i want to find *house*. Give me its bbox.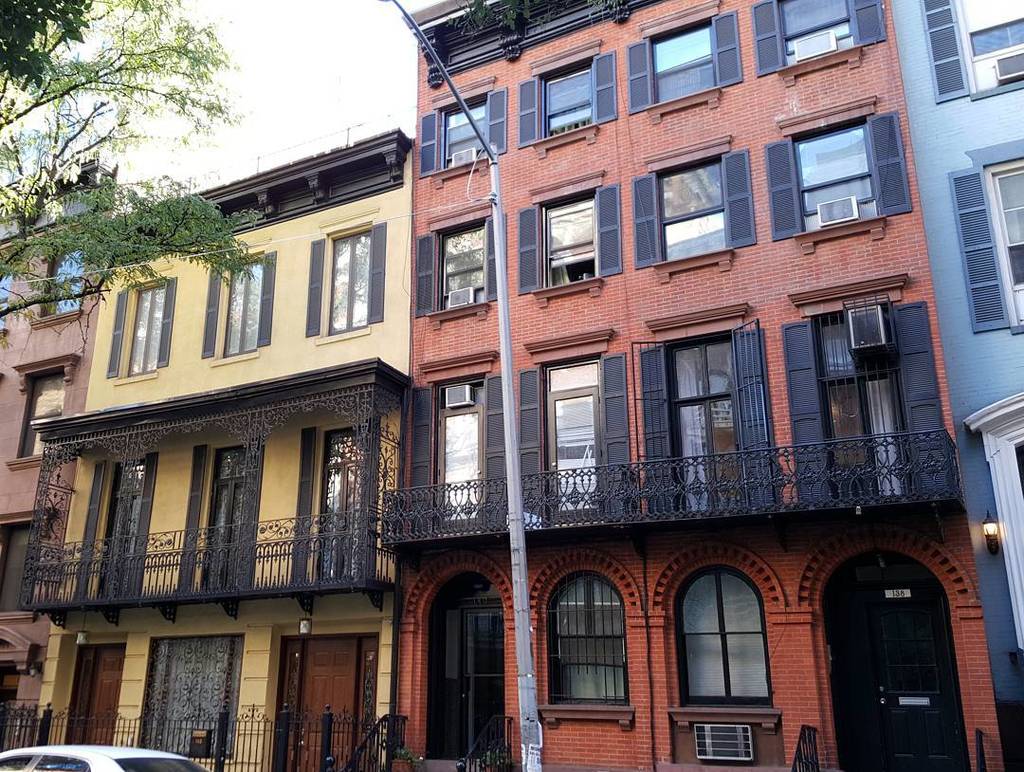
31/135/402/759.
